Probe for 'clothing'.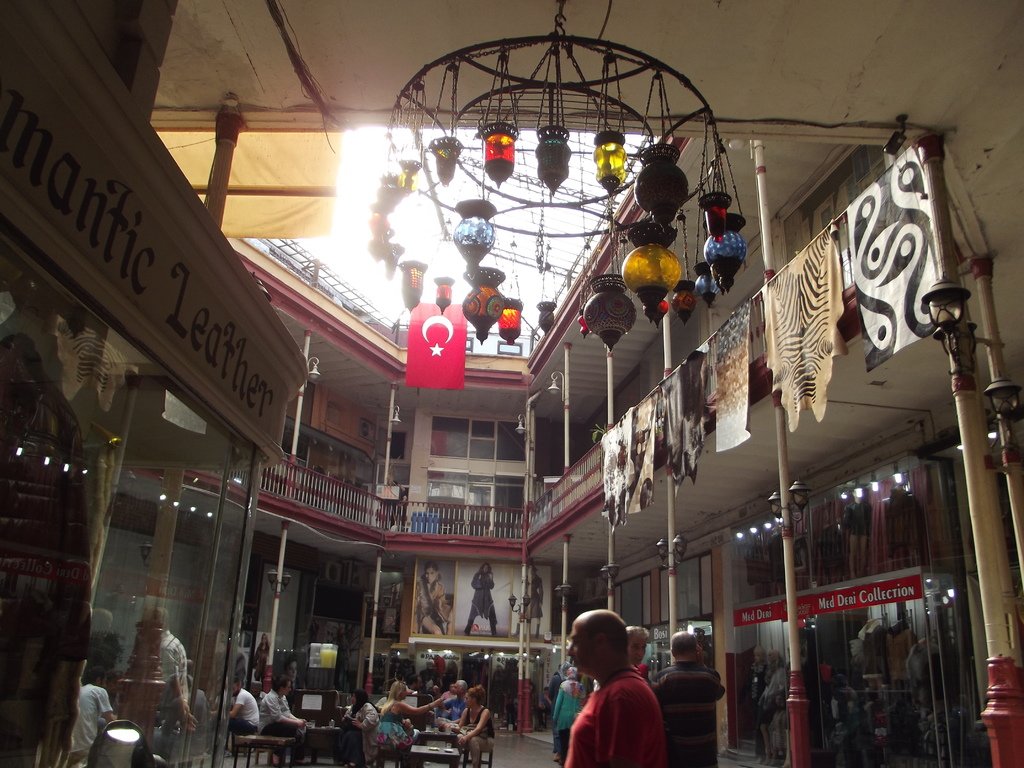
Probe result: Rect(647, 662, 726, 767).
